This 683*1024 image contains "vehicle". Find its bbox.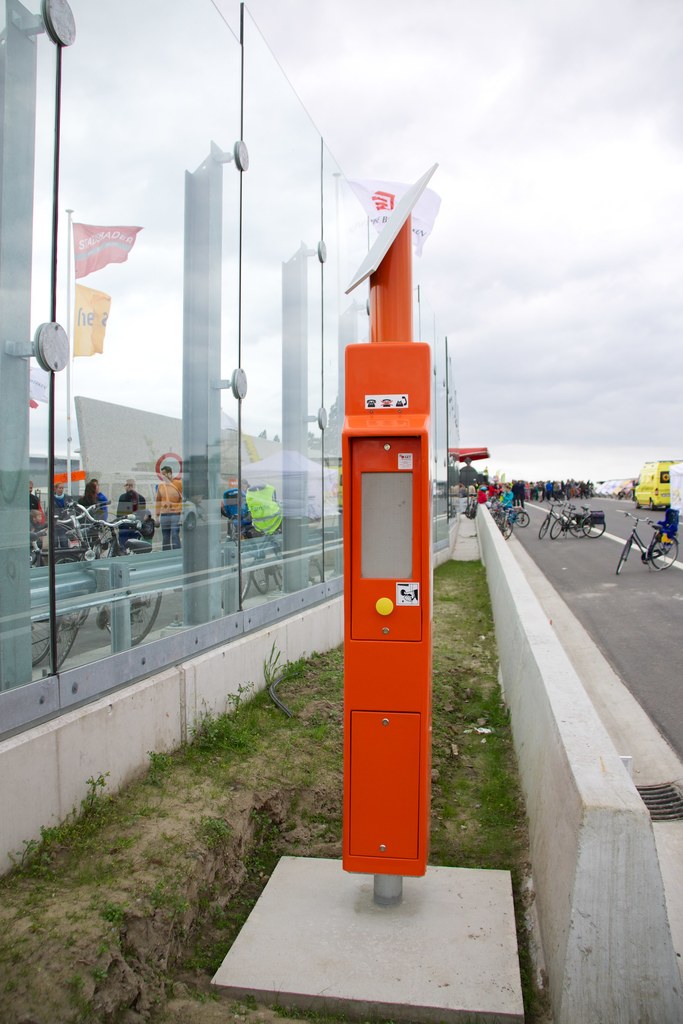
<region>547, 505, 613, 540</region>.
